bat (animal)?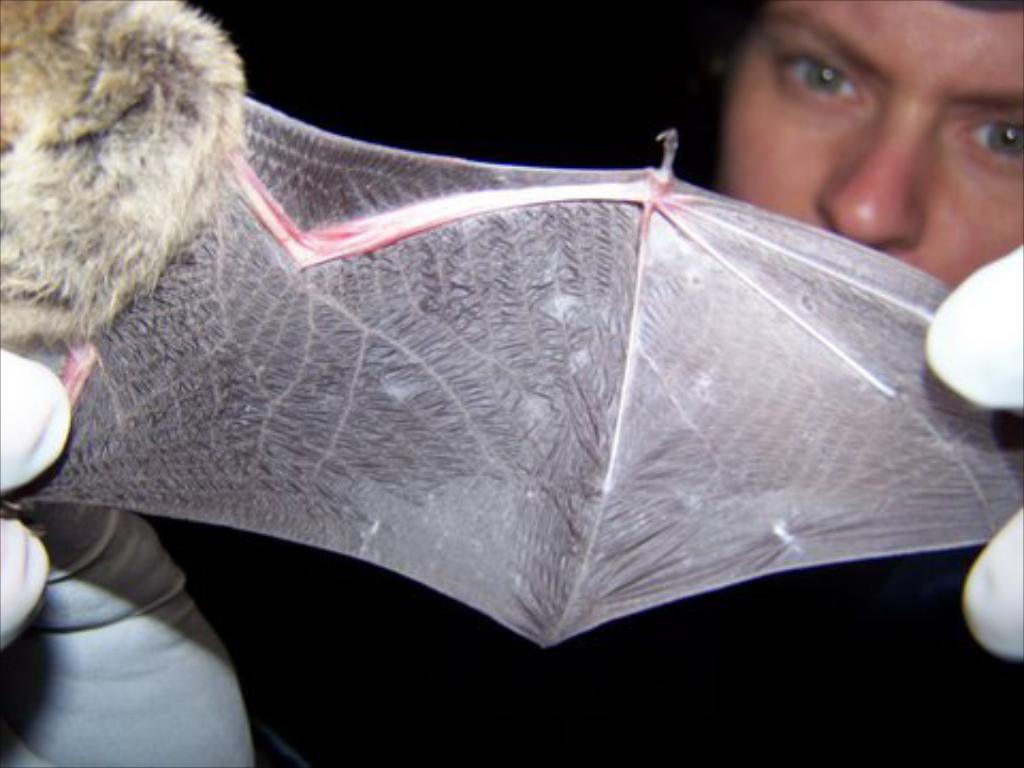
(x1=0, y1=0, x2=1022, y2=661)
